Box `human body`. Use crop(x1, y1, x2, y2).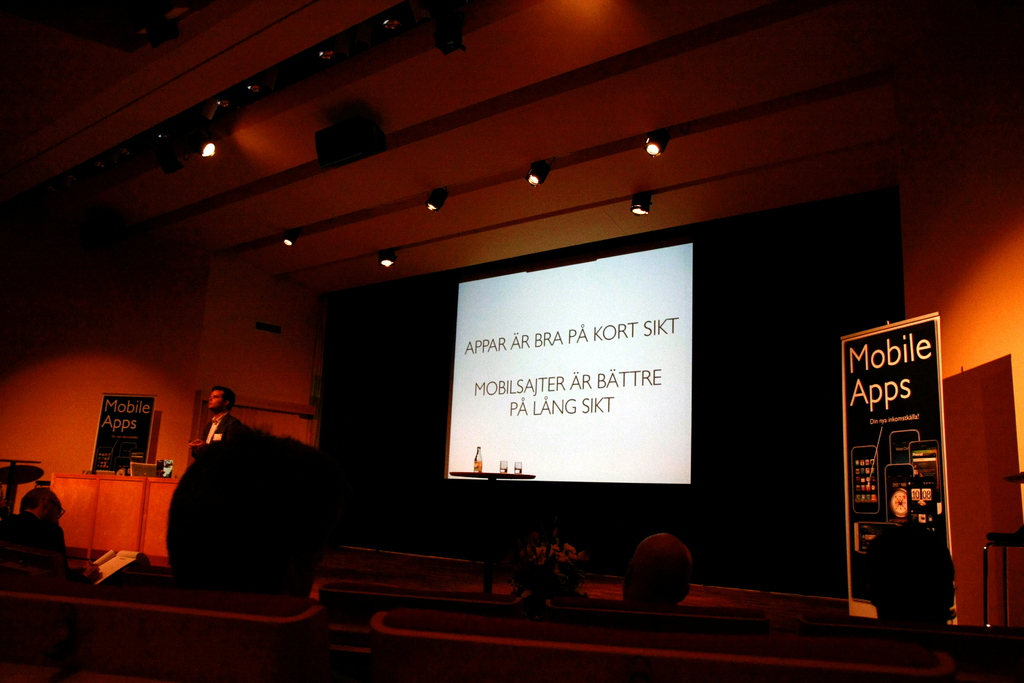
crop(19, 479, 72, 547).
